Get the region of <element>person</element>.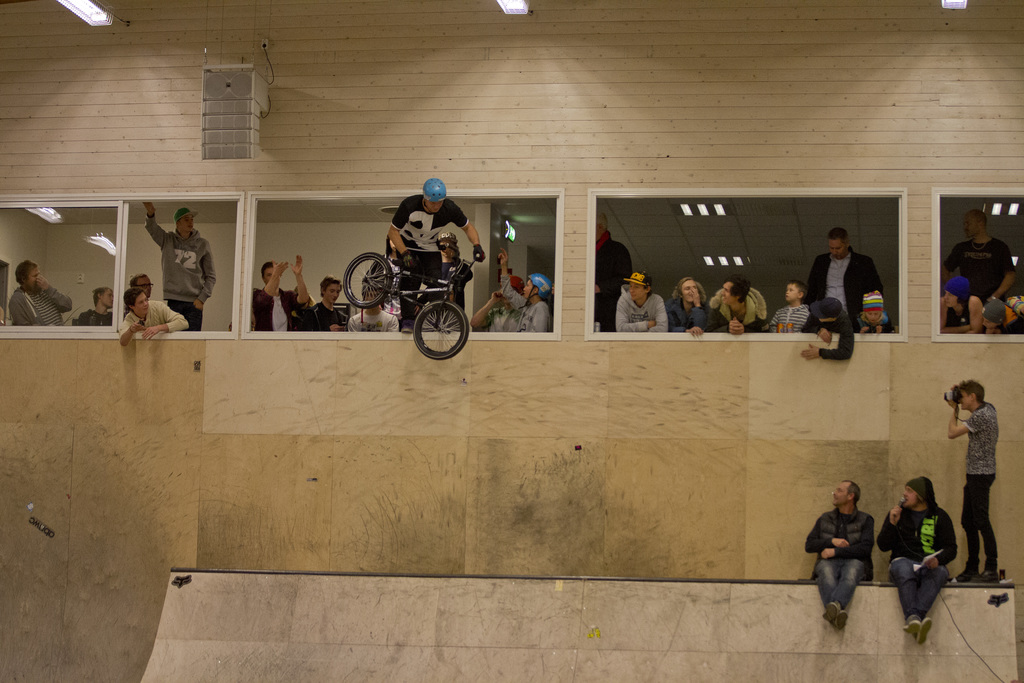
rect(134, 199, 221, 332).
